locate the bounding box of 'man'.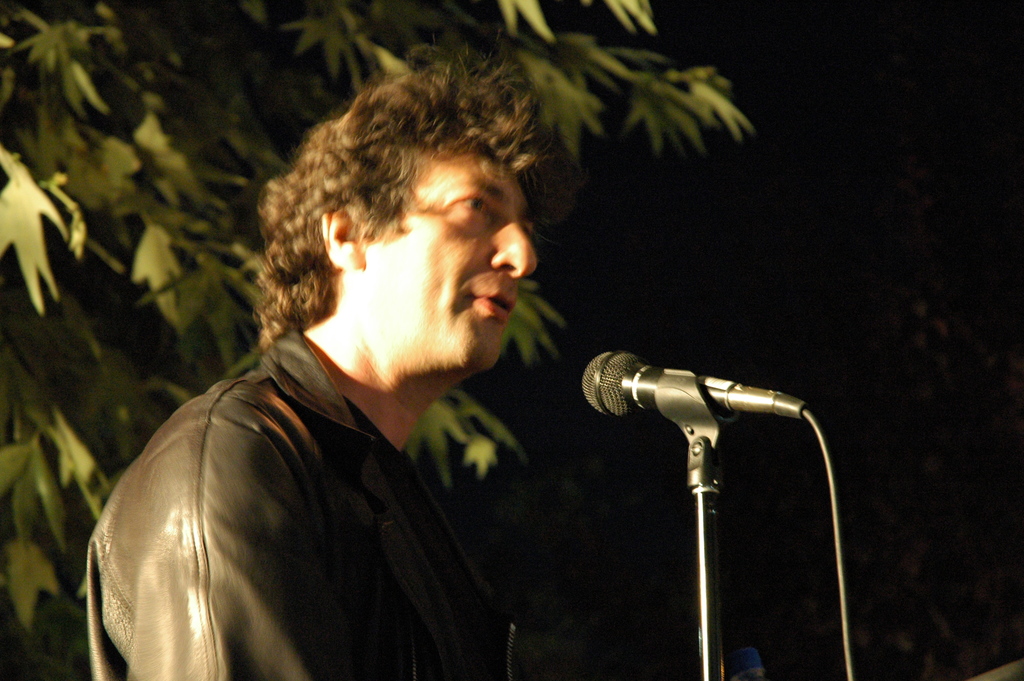
Bounding box: region(87, 40, 596, 680).
